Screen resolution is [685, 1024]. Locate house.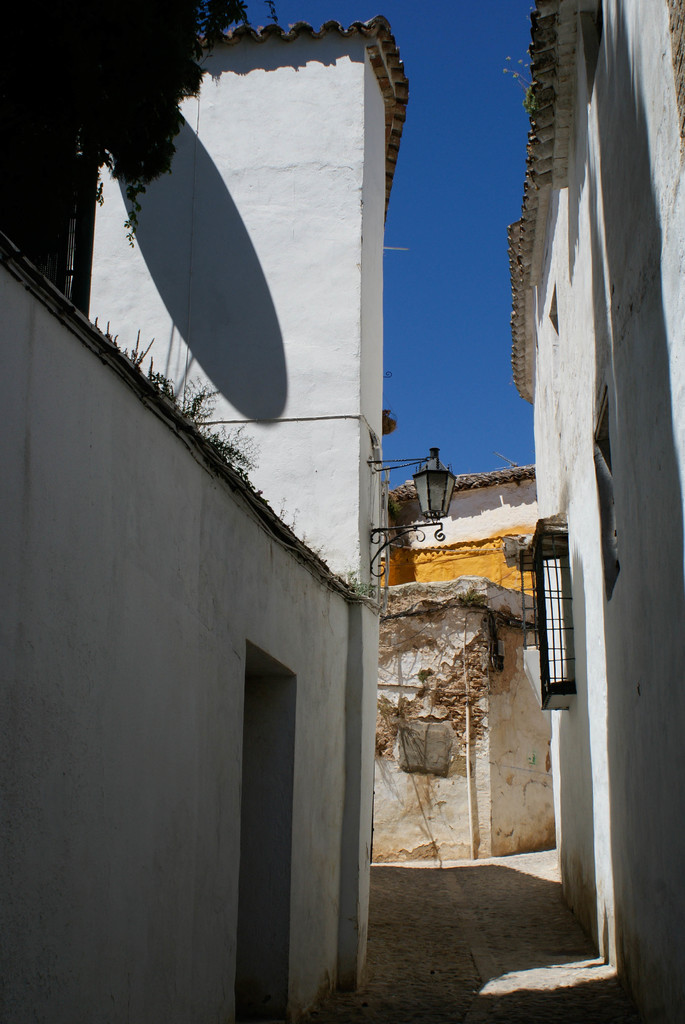
crop(370, 458, 555, 862).
